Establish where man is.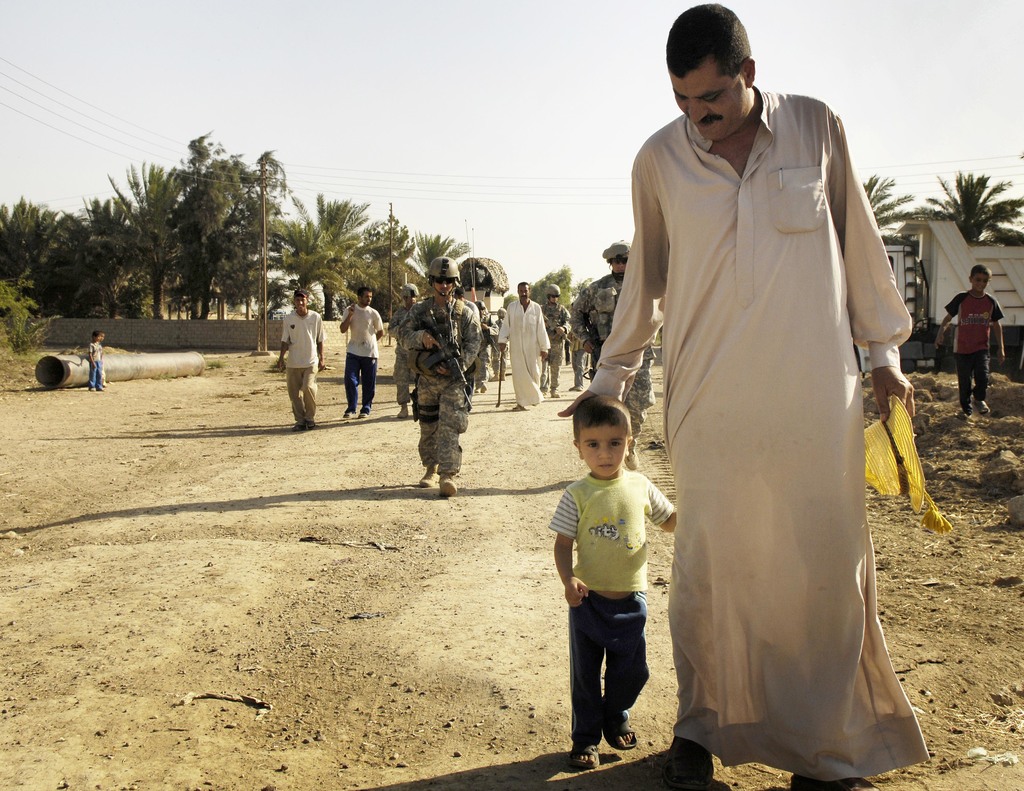
Established at (x1=566, y1=238, x2=655, y2=465).
